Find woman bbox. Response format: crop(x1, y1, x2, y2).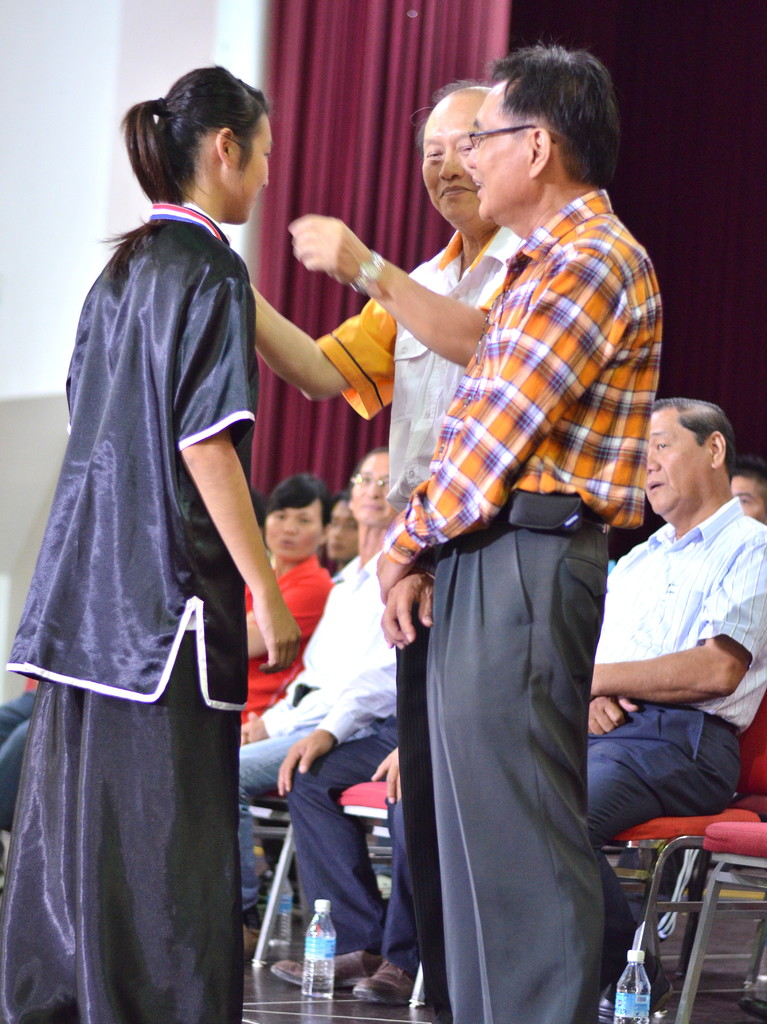
crop(231, 474, 336, 725).
